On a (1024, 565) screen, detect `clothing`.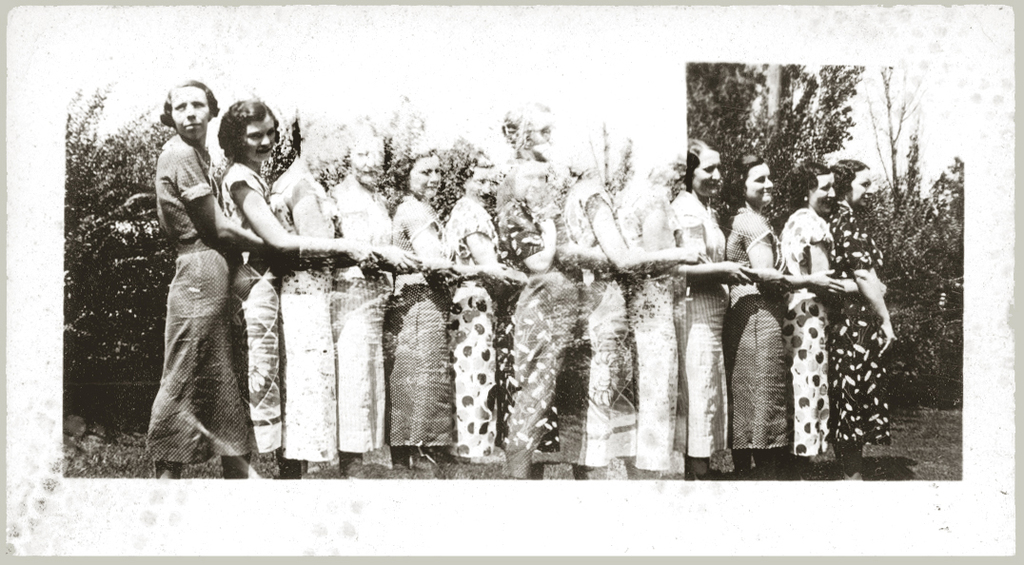
pyautogui.locateOnScreen(506, 178, 579, 455).
